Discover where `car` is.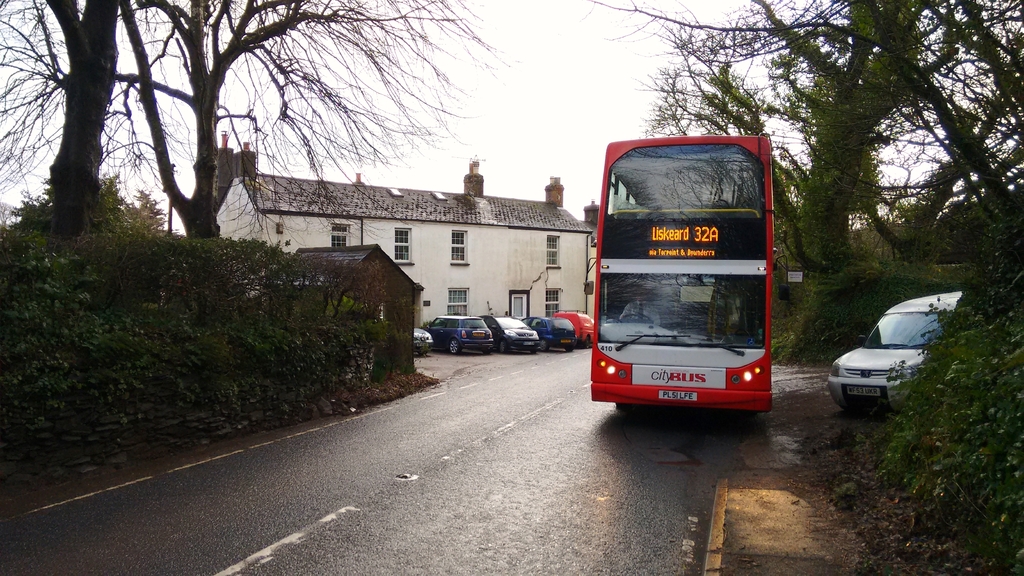
Discovered at rect(479, 314, 539, 349).
